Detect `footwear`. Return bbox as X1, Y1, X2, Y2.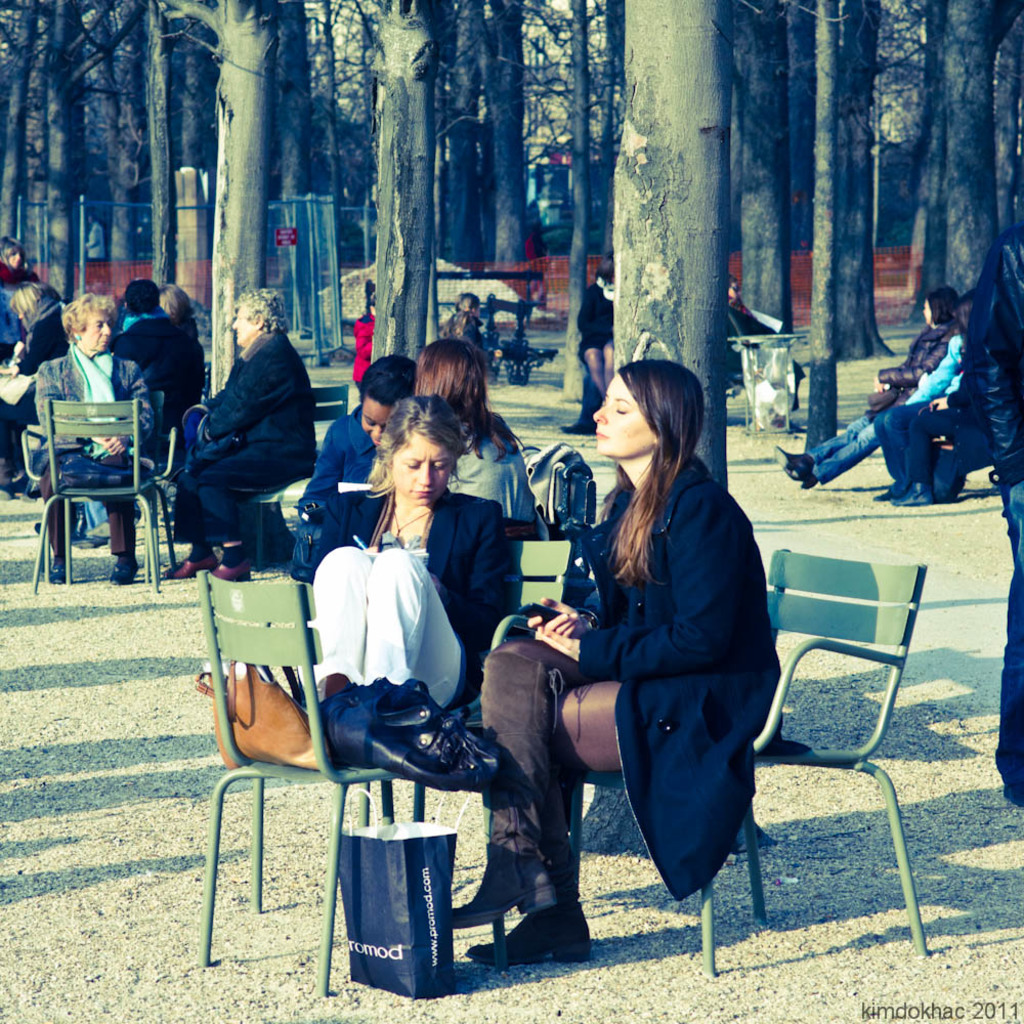
893, 481, 932, 504.
